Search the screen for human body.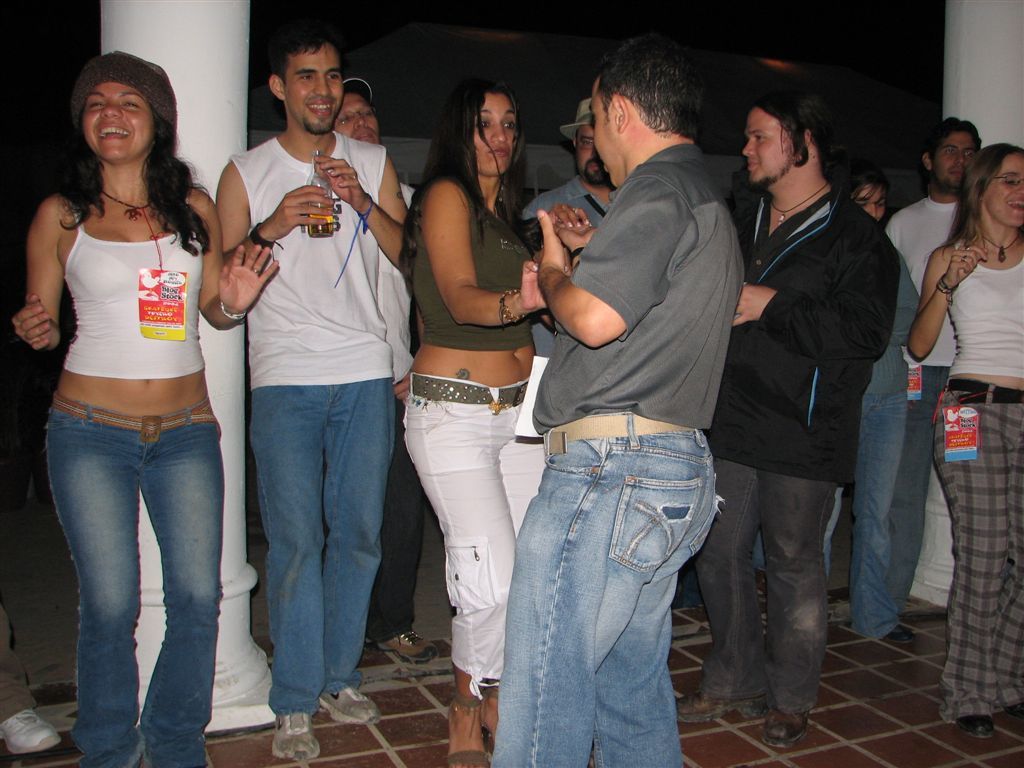
Found at <region>227, 15, 411, 767</region>.
